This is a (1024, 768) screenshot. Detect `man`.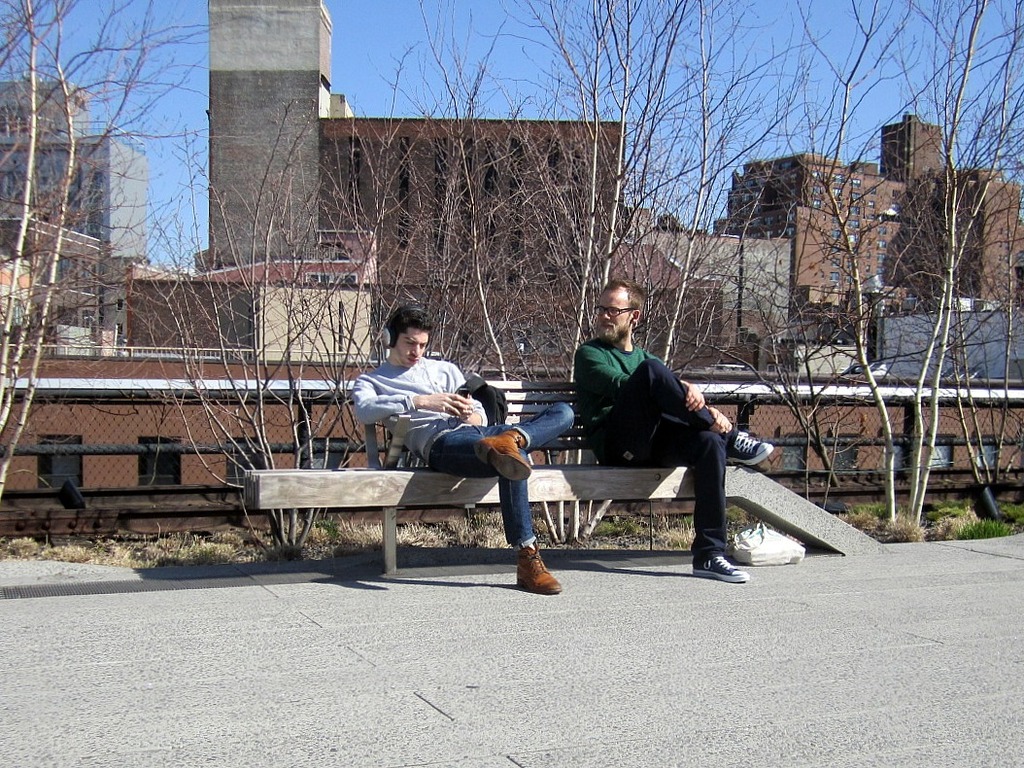
bbox(552, 296, 753, 532).
